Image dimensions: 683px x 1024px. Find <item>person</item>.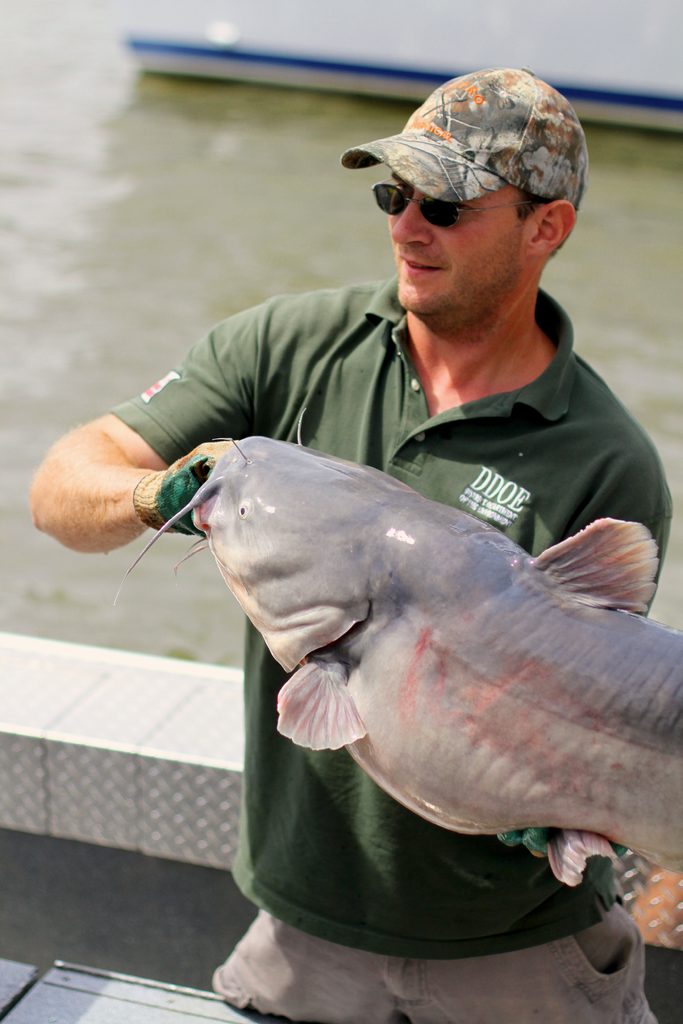
124:172:682:1003.
